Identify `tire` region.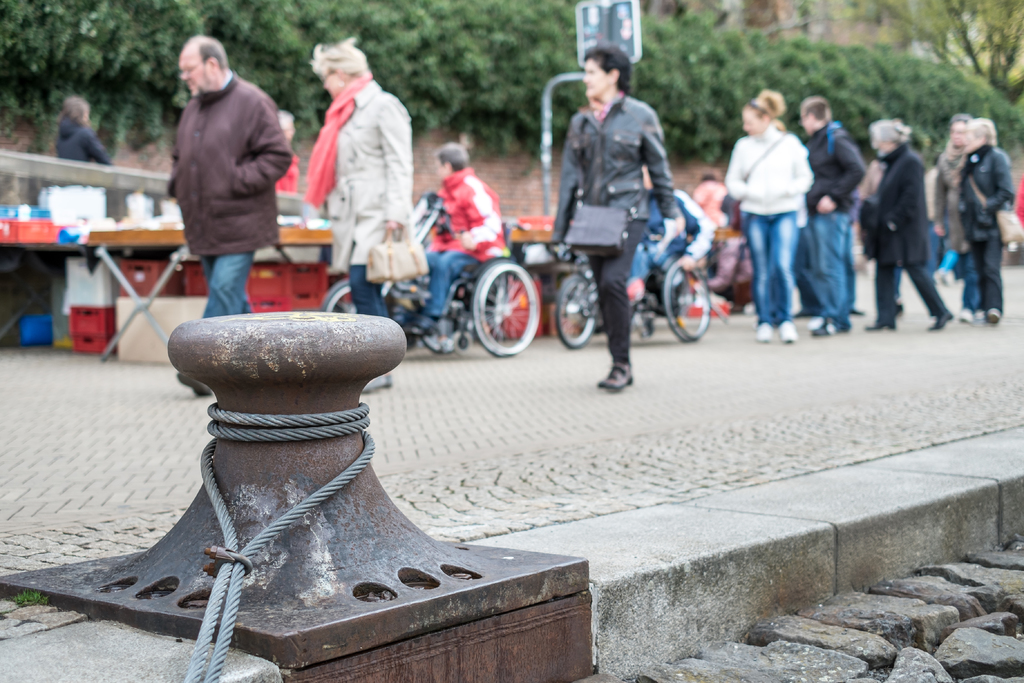
Region: box(469, 255, 538, 354).
